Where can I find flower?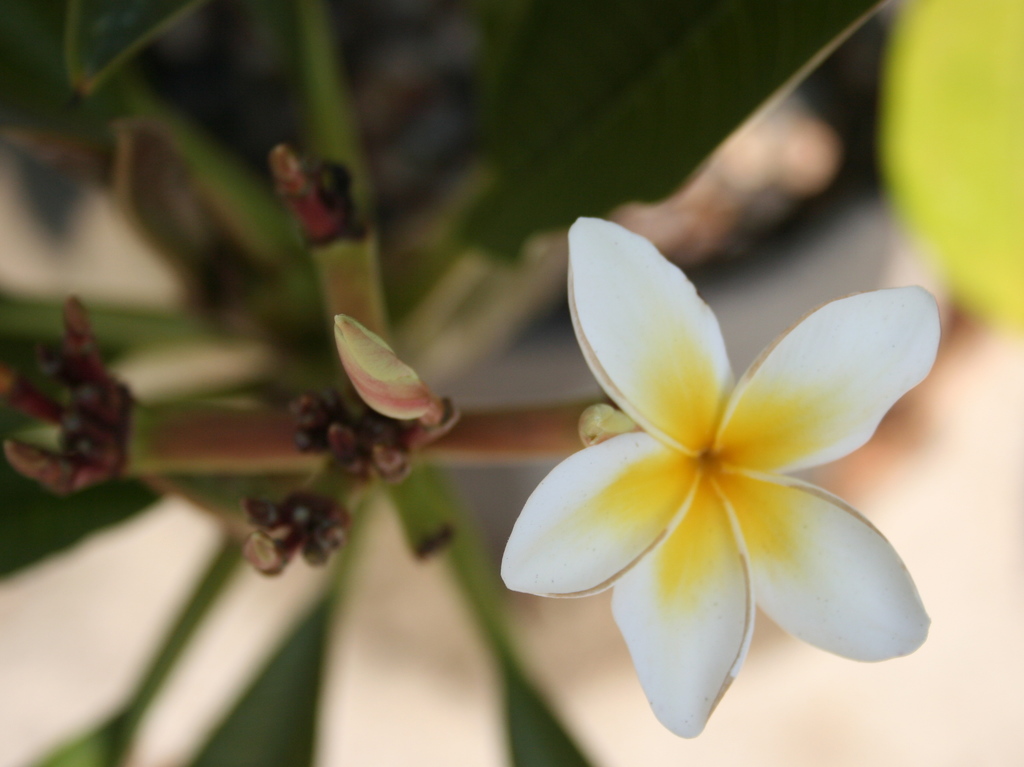
You can find it at x1=498 y1=213 x2=956 y2=726.
